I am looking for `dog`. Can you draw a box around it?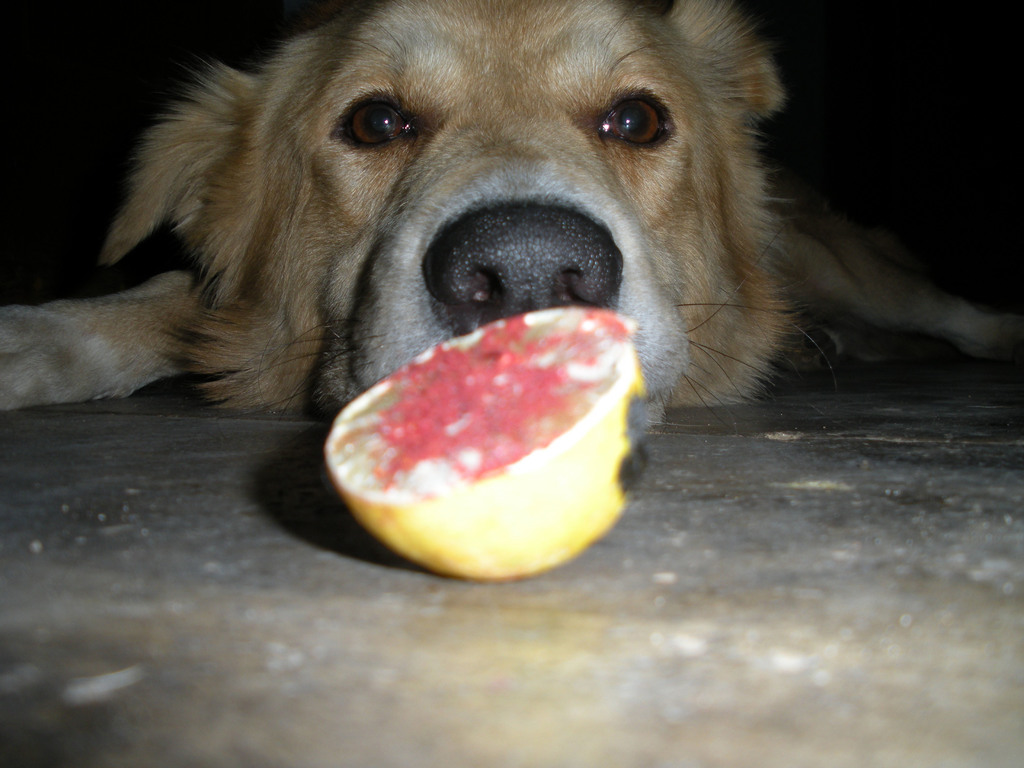
Sure, the bounding box is rect(0, 0, 1023, 422).
